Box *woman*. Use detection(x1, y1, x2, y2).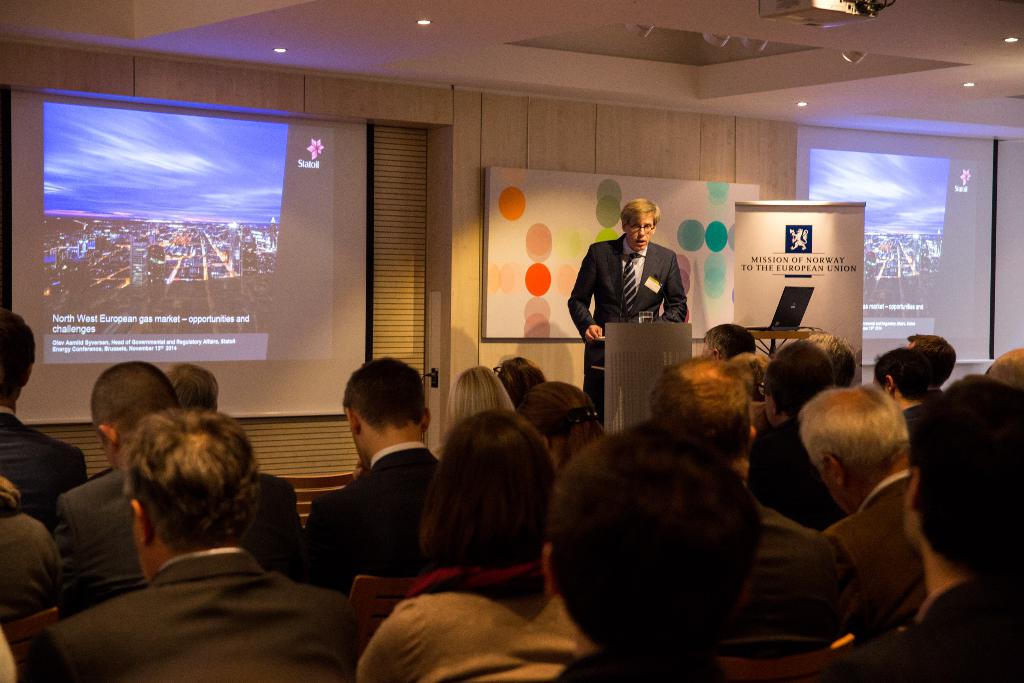
detection(495, 357, 547, 412).
